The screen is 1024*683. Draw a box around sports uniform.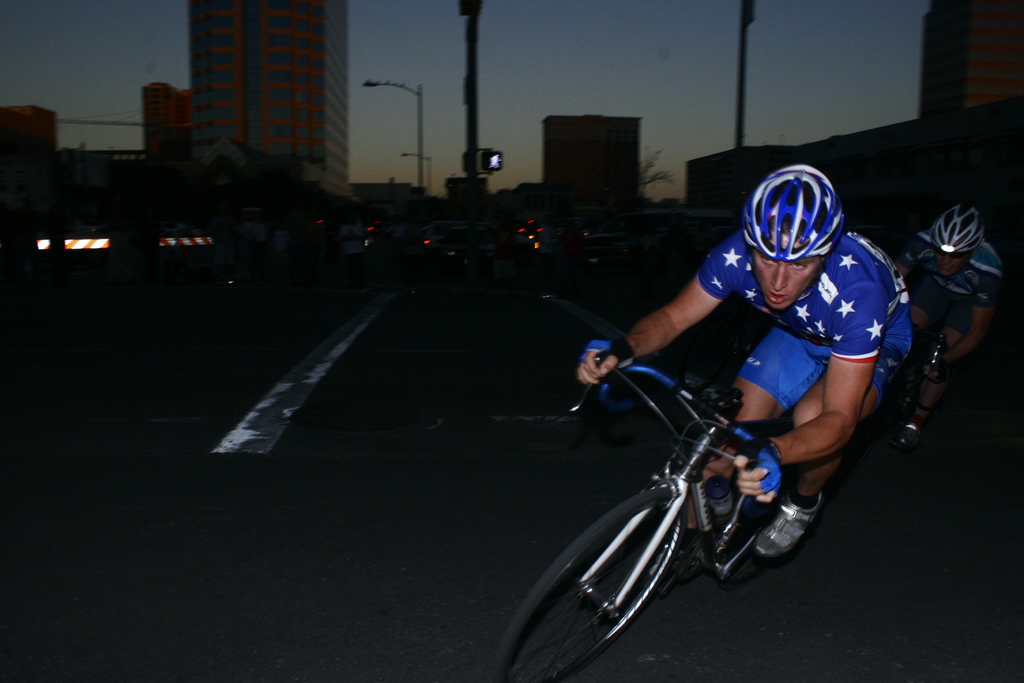
select_region(892, 220, 999, 381).
